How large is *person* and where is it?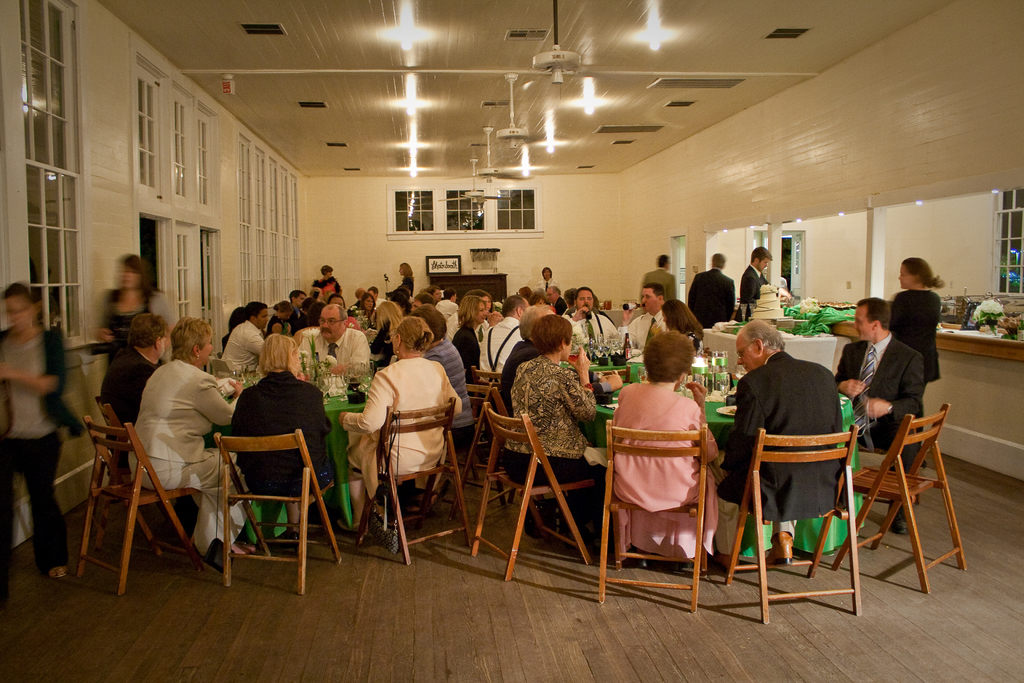
Bounding box: 126/315/241/554.
